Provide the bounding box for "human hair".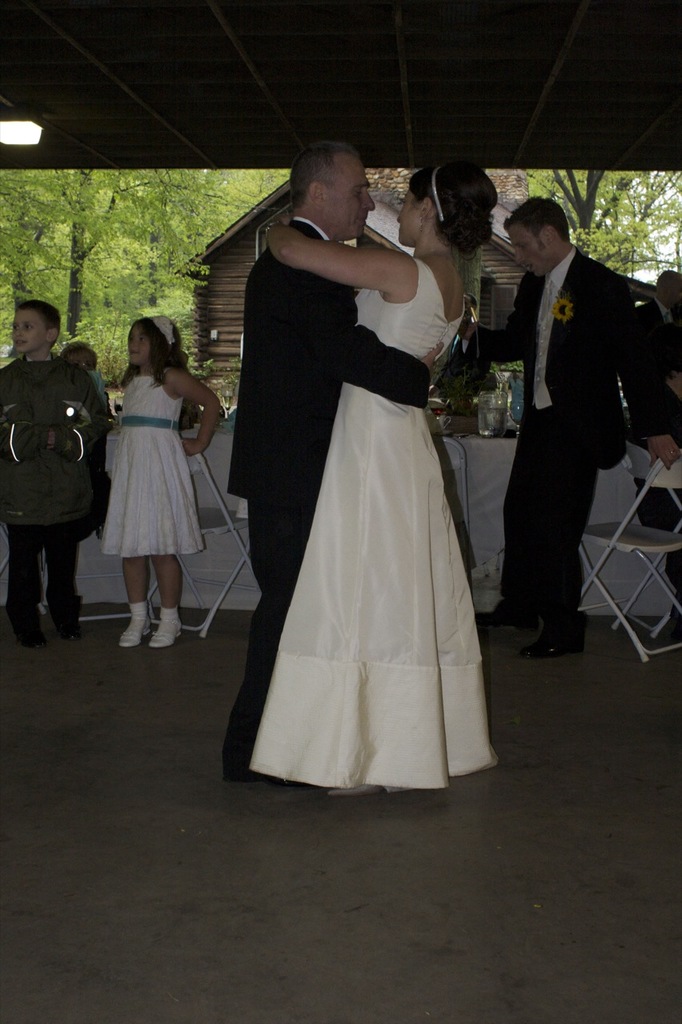
13, 298, 62, 350.
